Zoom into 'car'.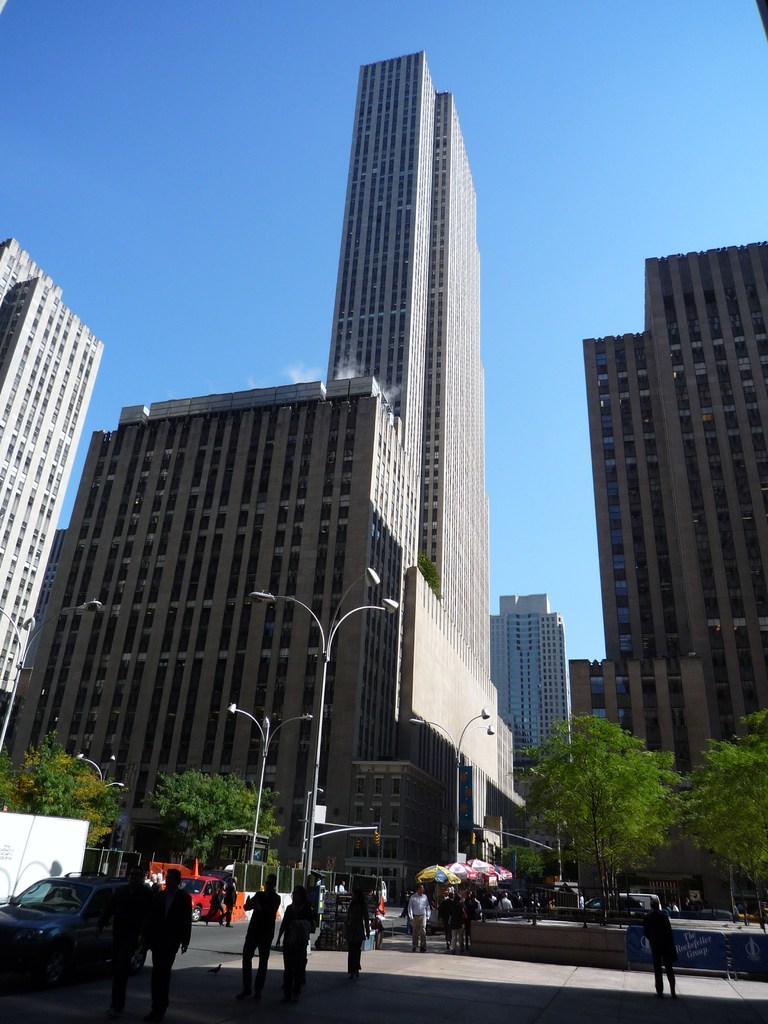
Zoom target: <box>0,872,156,987</box>.
